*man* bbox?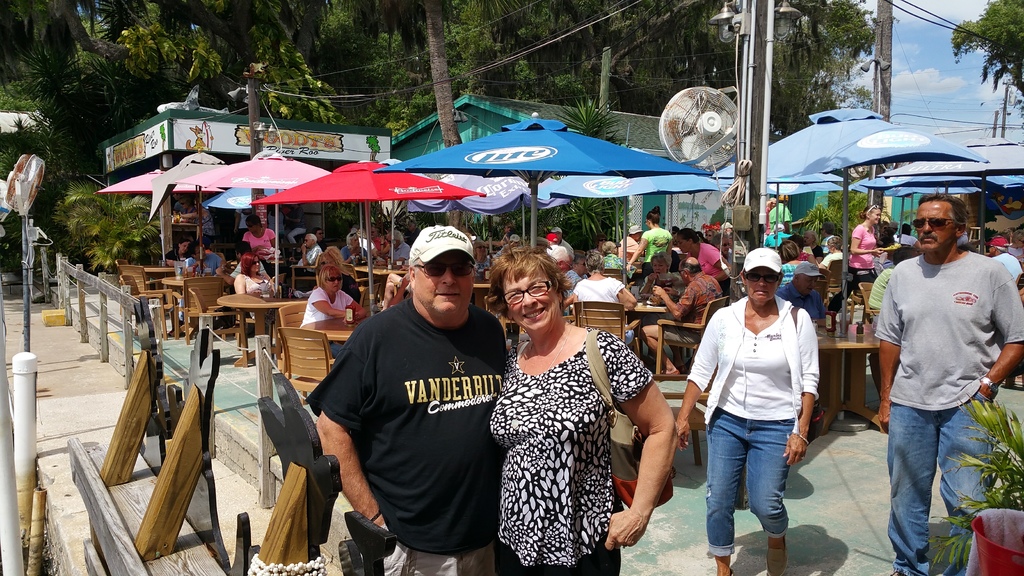
Rect(387, 232, 410, 261)
